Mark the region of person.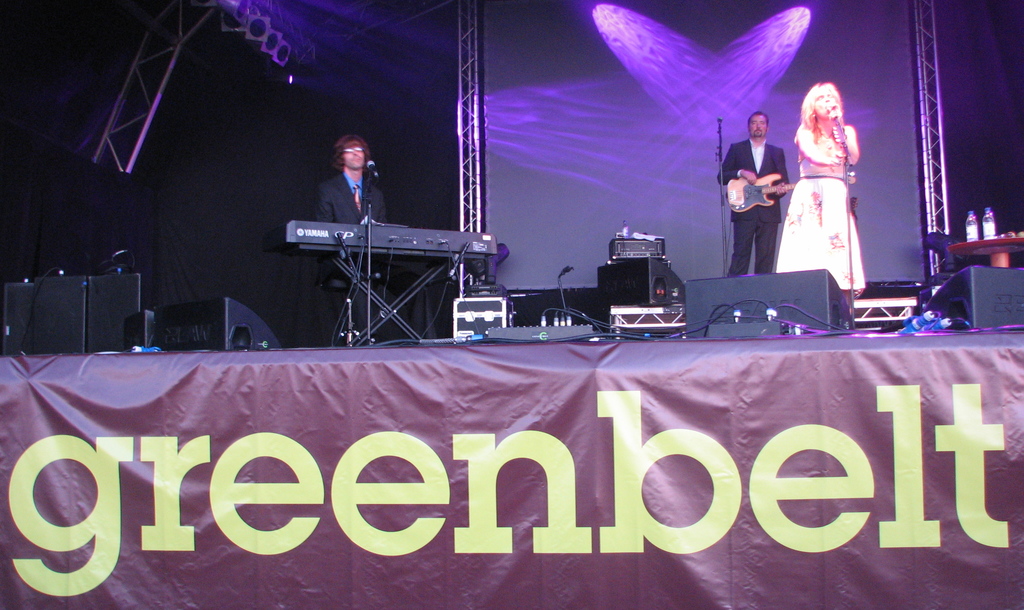
Region: <box>790,63,868,304</box>.
